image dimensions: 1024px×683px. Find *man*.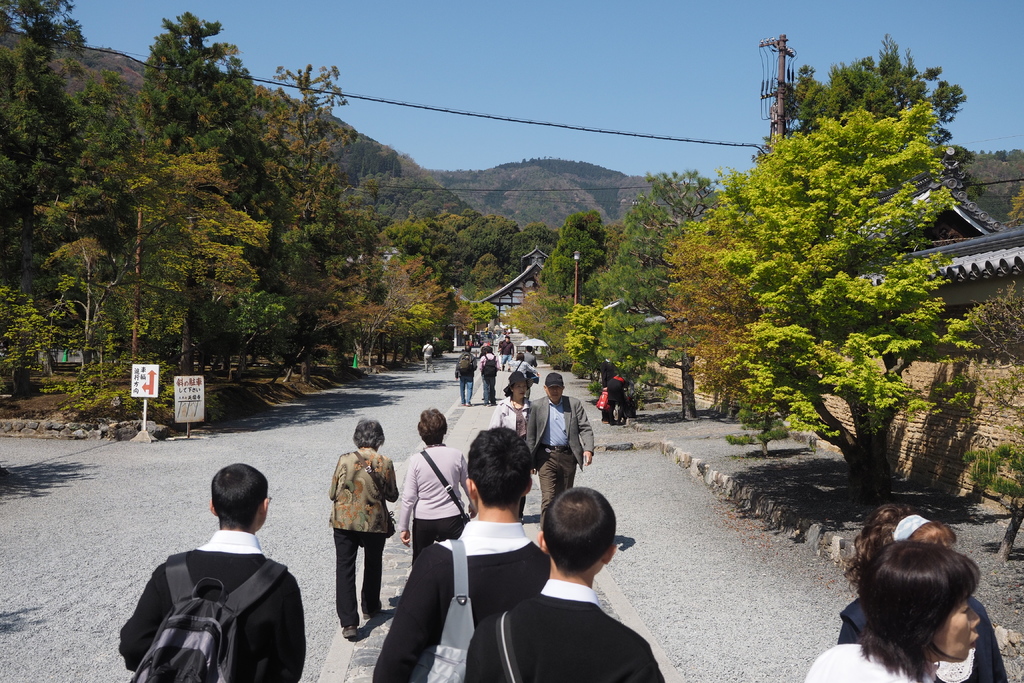
rect(375, 425, 548, 682).
